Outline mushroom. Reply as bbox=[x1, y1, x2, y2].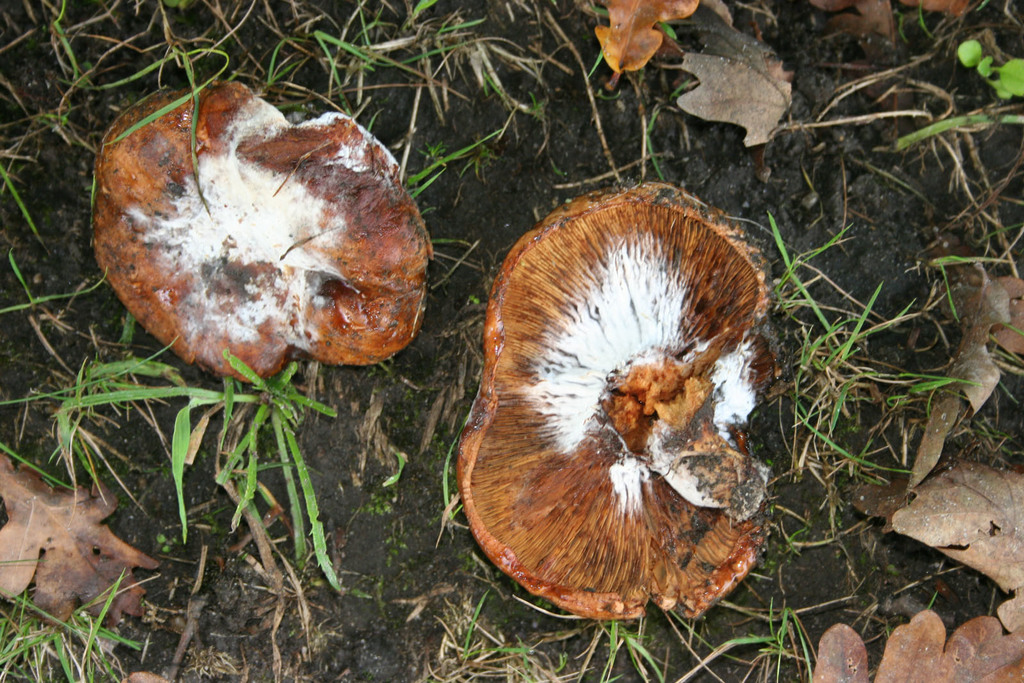
bbox=[444, 200, 759, 616].
